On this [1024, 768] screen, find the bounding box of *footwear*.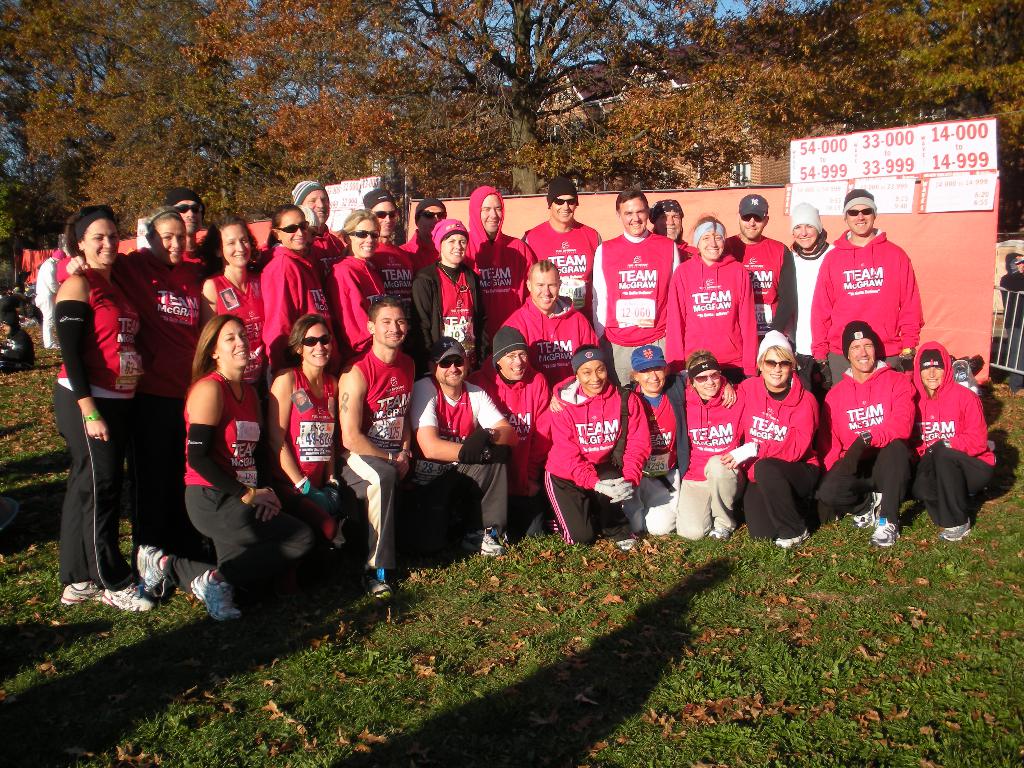
Bounding box: [x1=776, y1=533, x2=812, y2=547].
